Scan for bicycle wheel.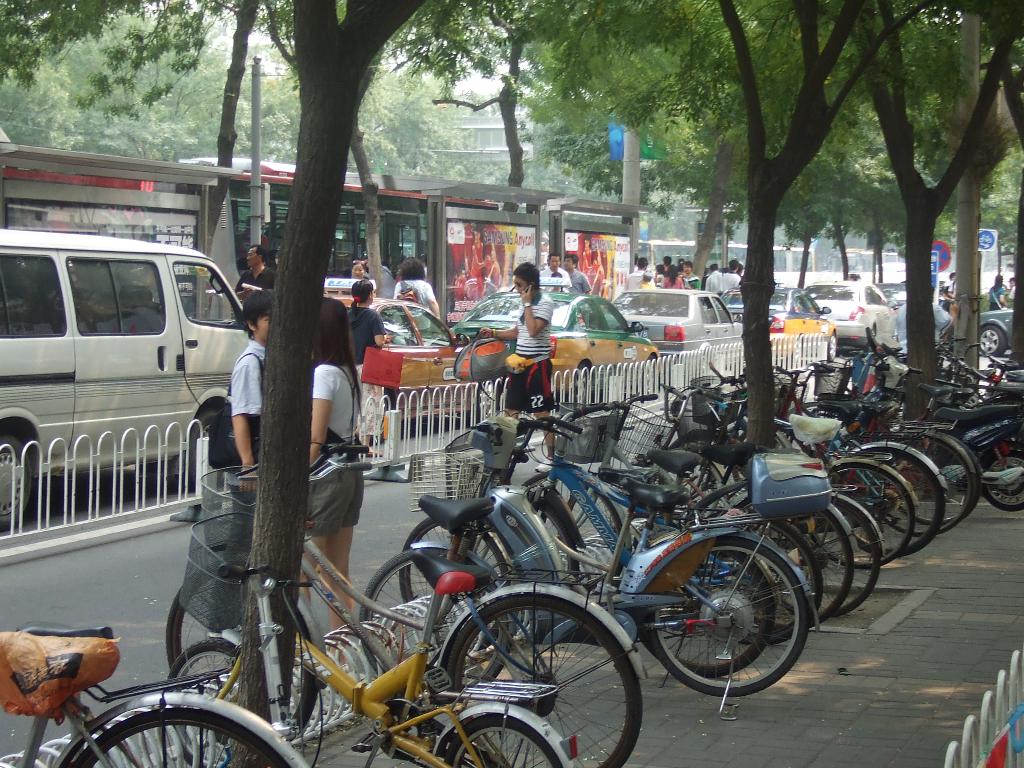
Scan result: x1=393, y1=518, x2=524, y2=614.
